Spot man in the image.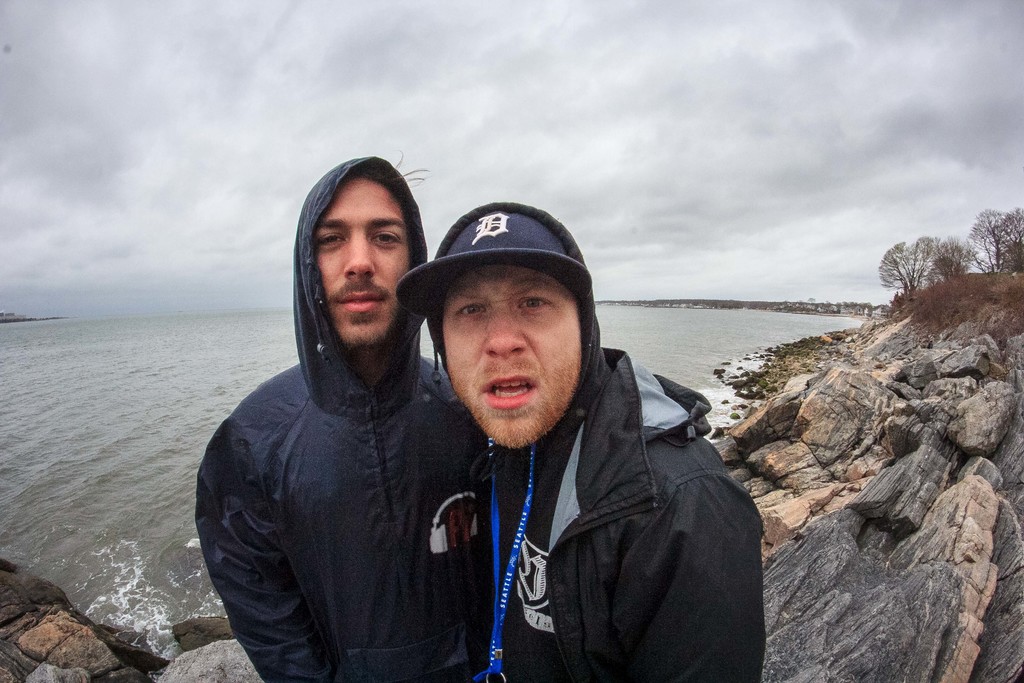
man found at 361/195/767/682.
